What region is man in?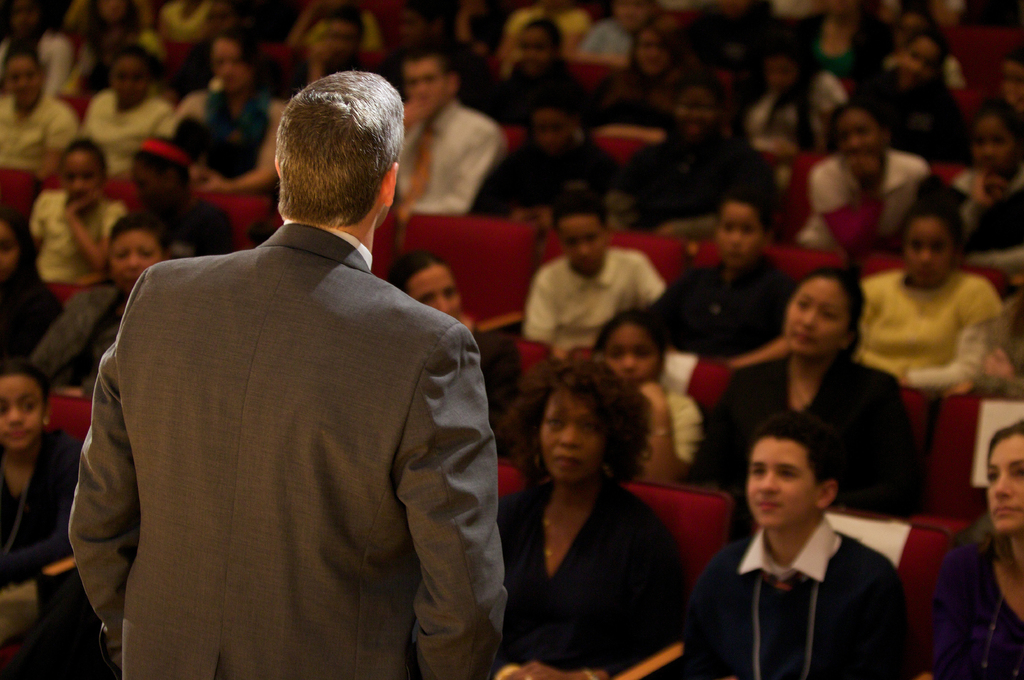
(67,65,504,679).
